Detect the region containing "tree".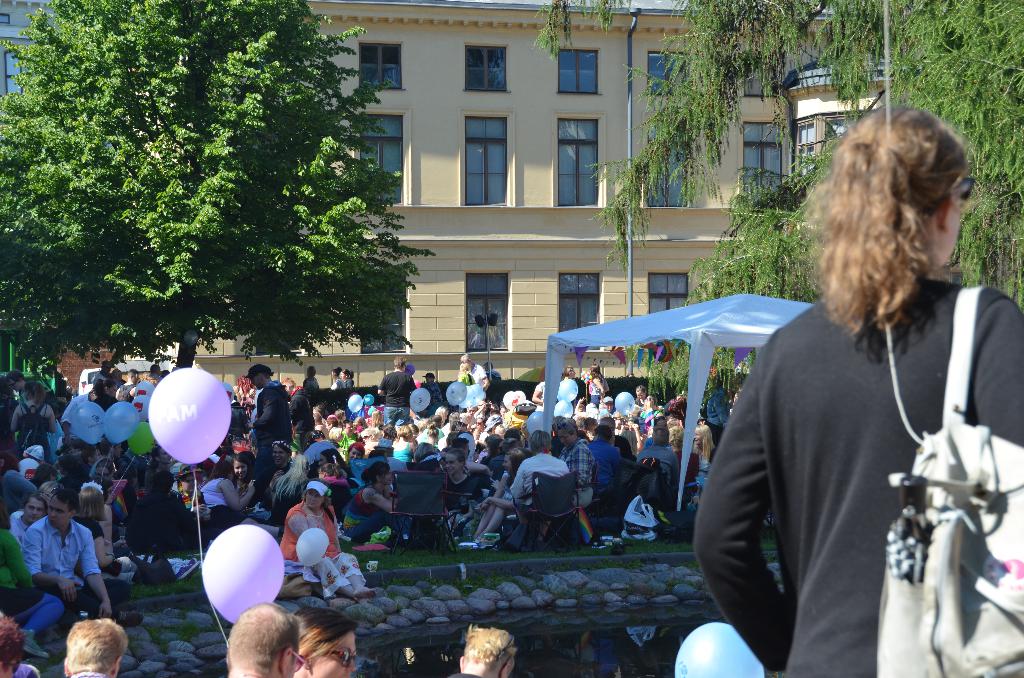
bbox(536, 0, 1023, 440).
